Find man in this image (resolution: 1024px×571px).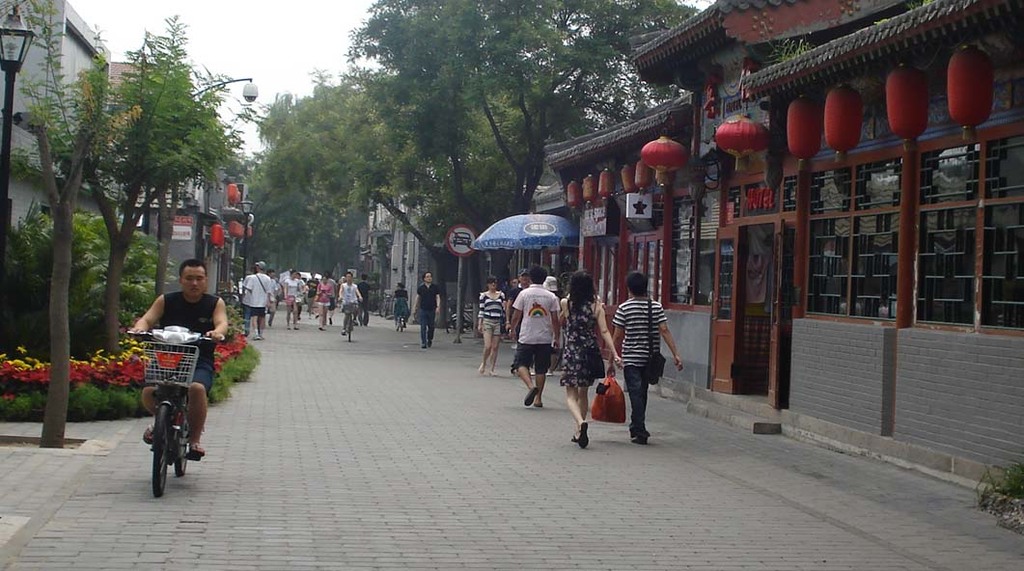
crop(505, 270, 530, 375).
